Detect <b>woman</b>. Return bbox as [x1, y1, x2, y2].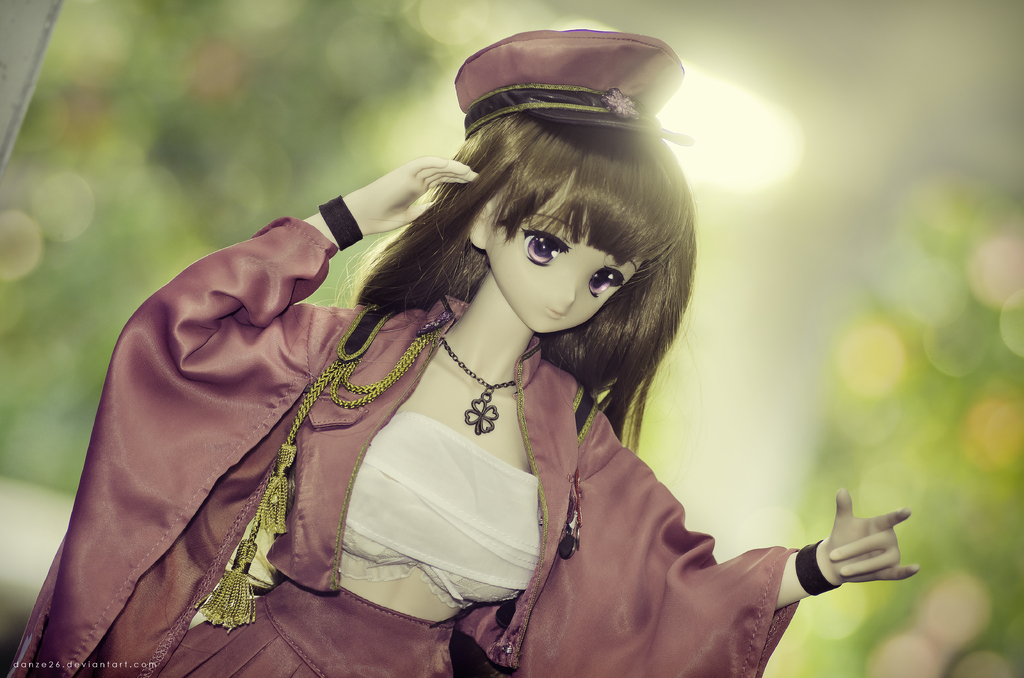
[113, 56, 848, 666].
